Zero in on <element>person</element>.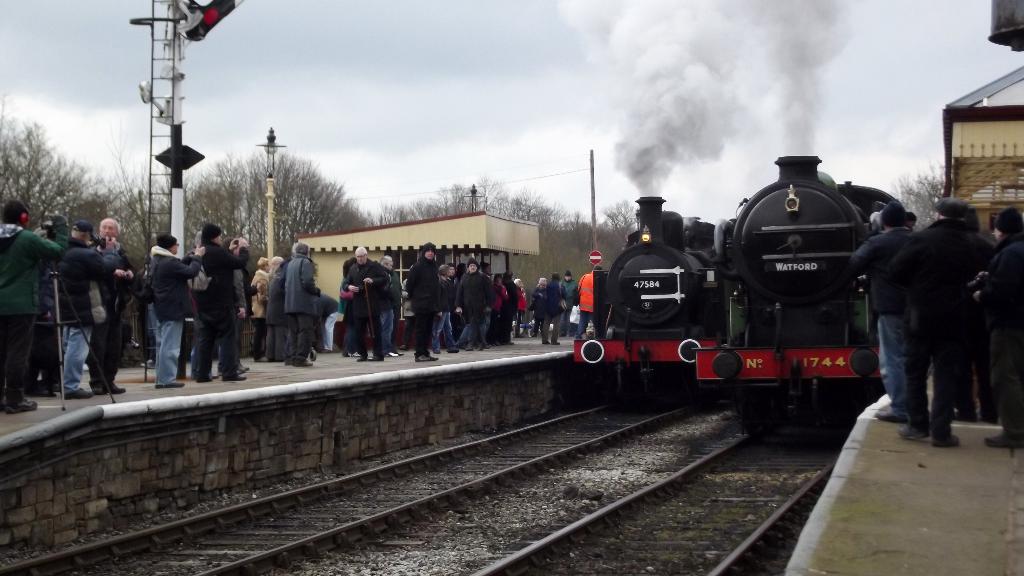
Zeroed in: [left=179, top=209, right=234, bottom=383].
